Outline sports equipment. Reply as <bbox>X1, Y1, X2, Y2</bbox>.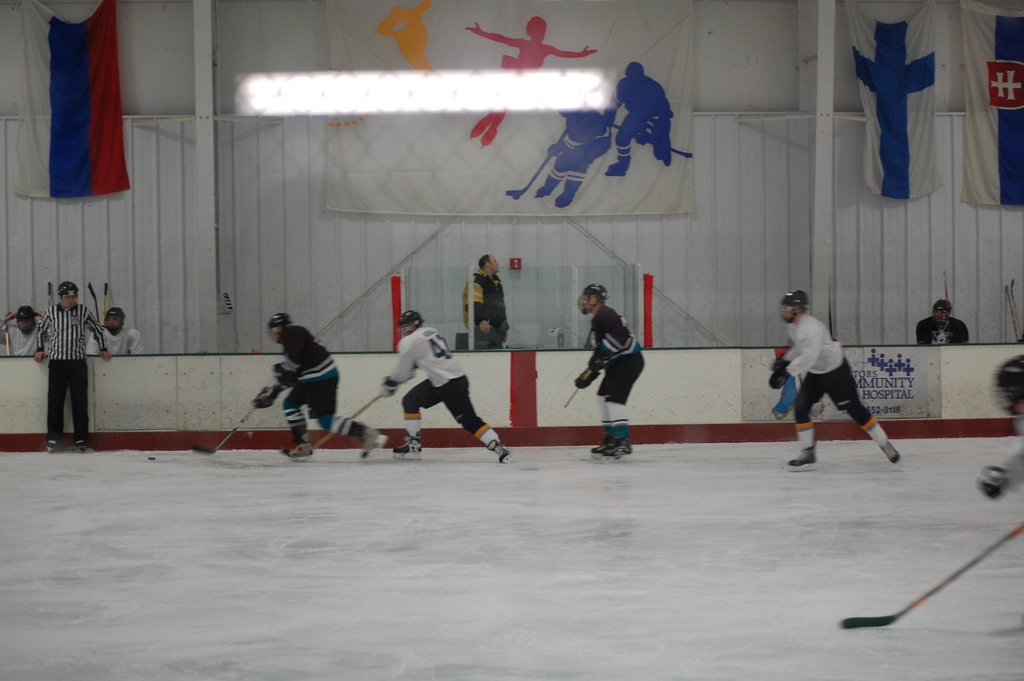
<bbox>251, 386, 276, 409</bbox>.
